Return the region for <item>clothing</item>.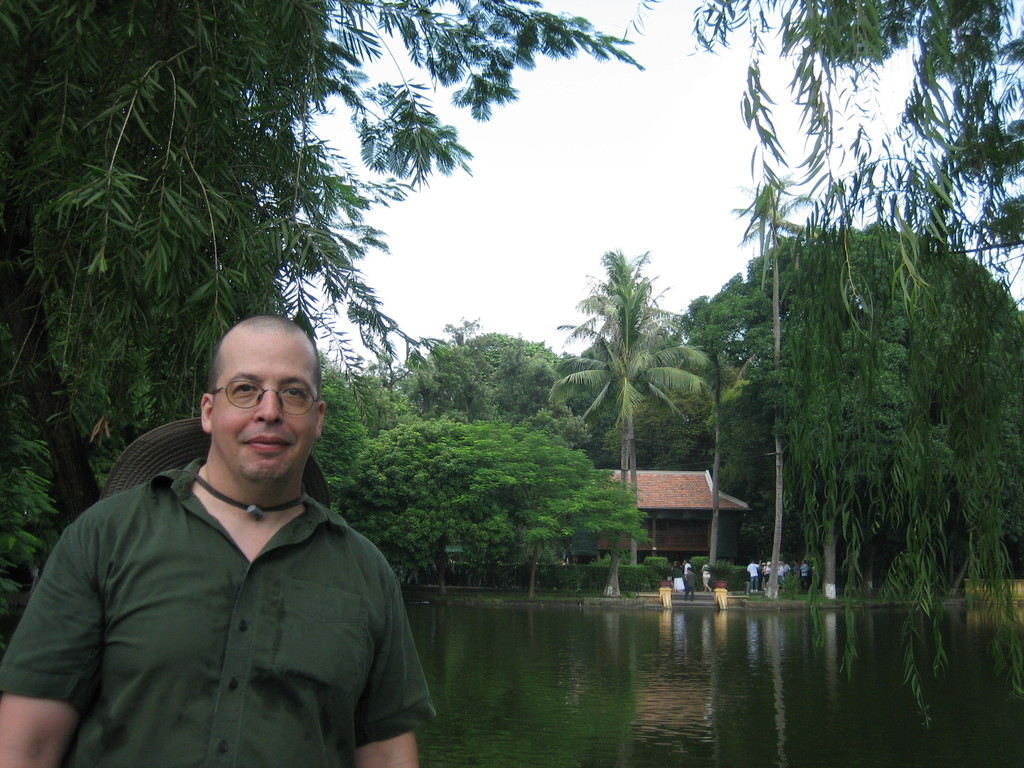
[702,567,712,587].
